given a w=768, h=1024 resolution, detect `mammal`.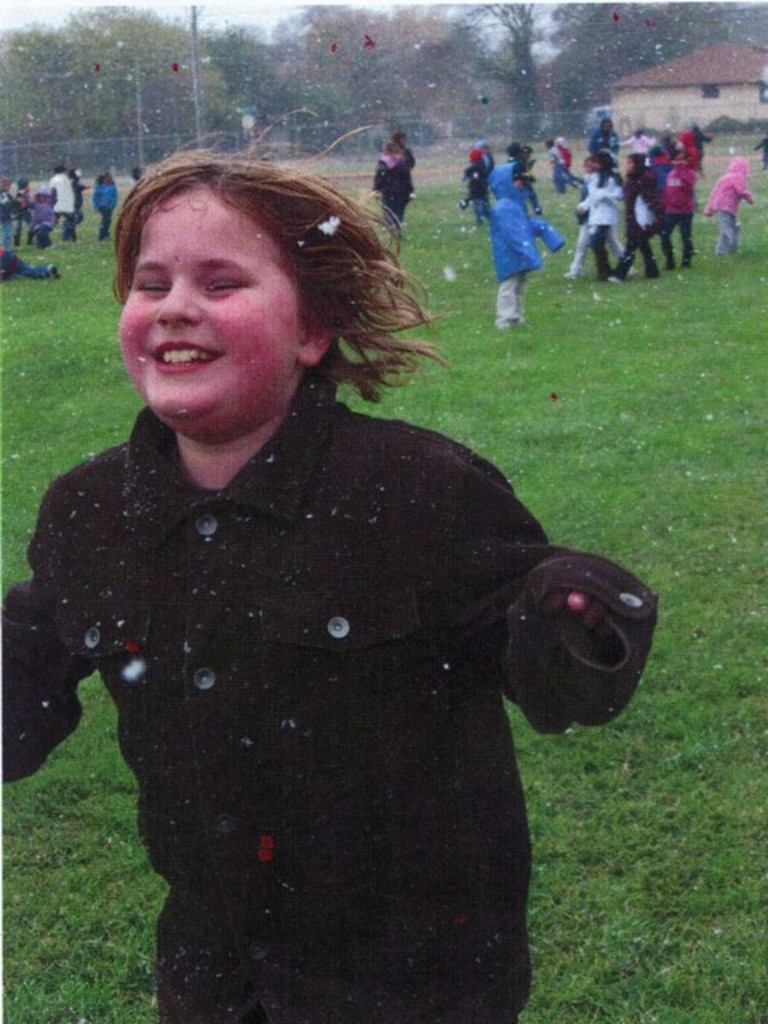
558/150/614/280.
